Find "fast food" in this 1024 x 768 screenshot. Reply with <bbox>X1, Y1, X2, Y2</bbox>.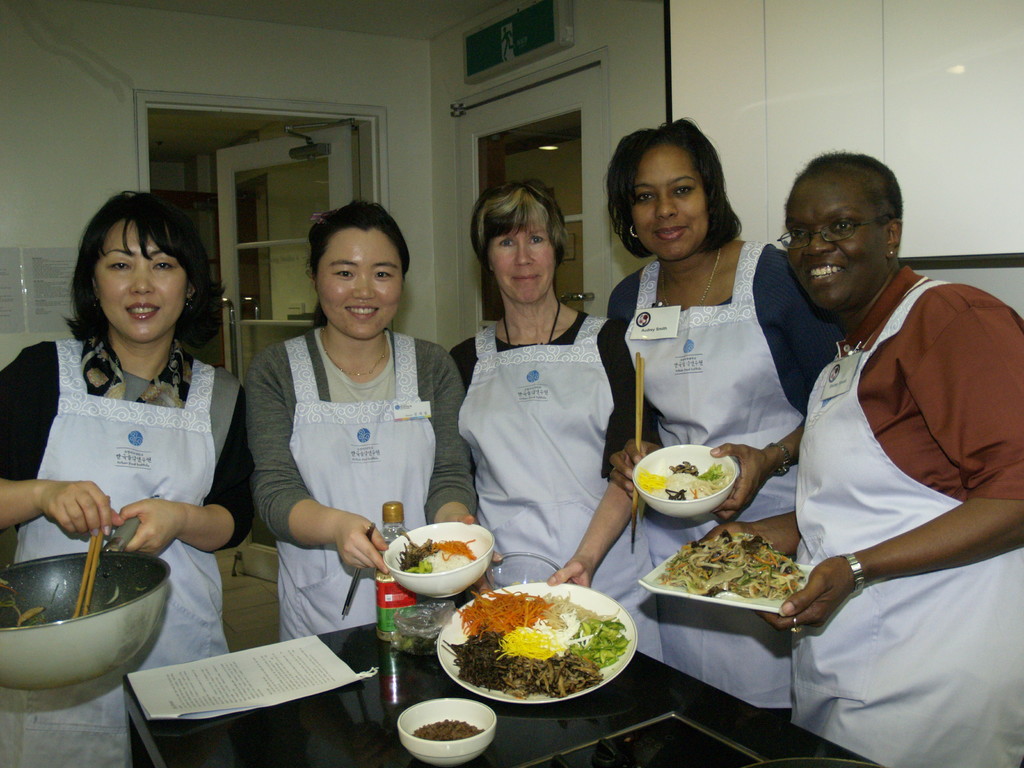
<bbox>395, 536, 483, 573</bbox>.
